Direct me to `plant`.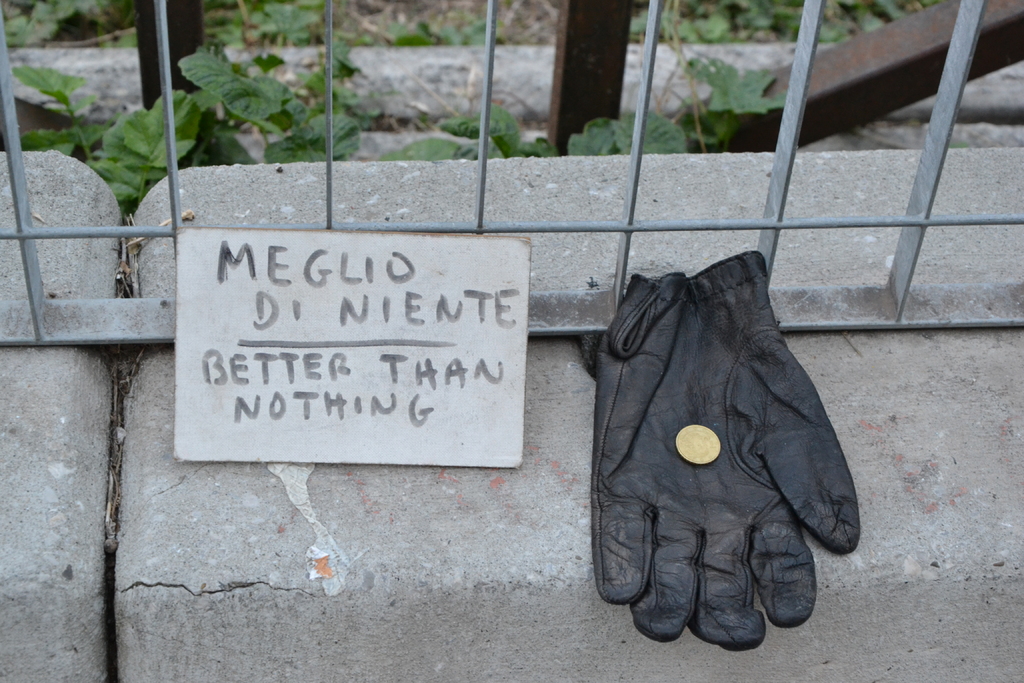
Direction: x1=13 y1=51 x2=261 y2=213.
